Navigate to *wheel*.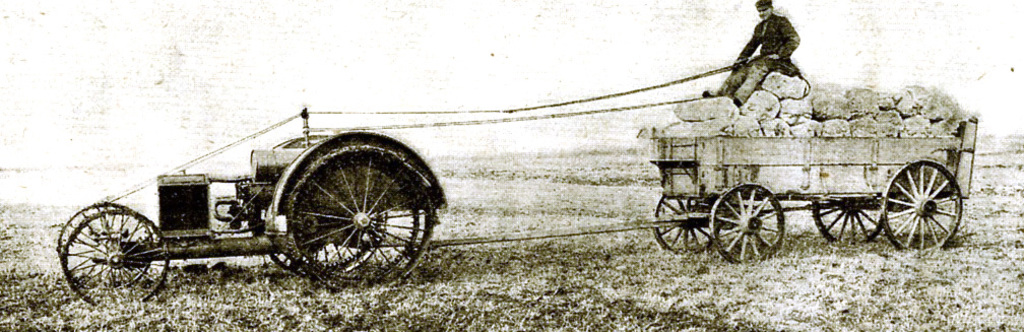
Navigation target: pyautogui.locateOnScreen(810, 201, 886, 244).
